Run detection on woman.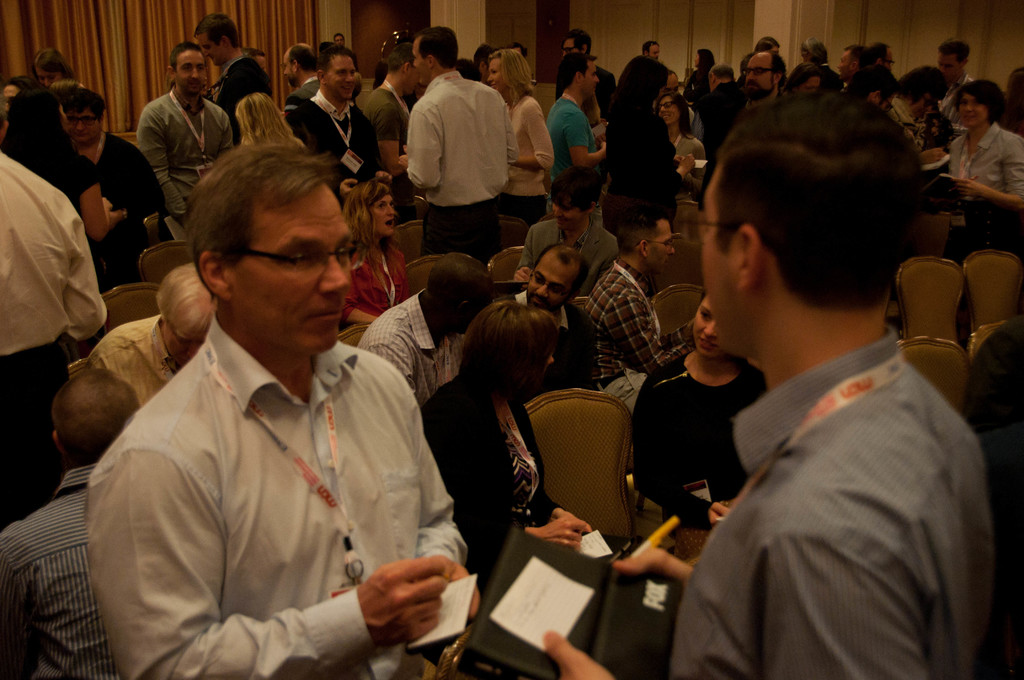
Result: x1=337, y1=174, x2=412, y2=324.
